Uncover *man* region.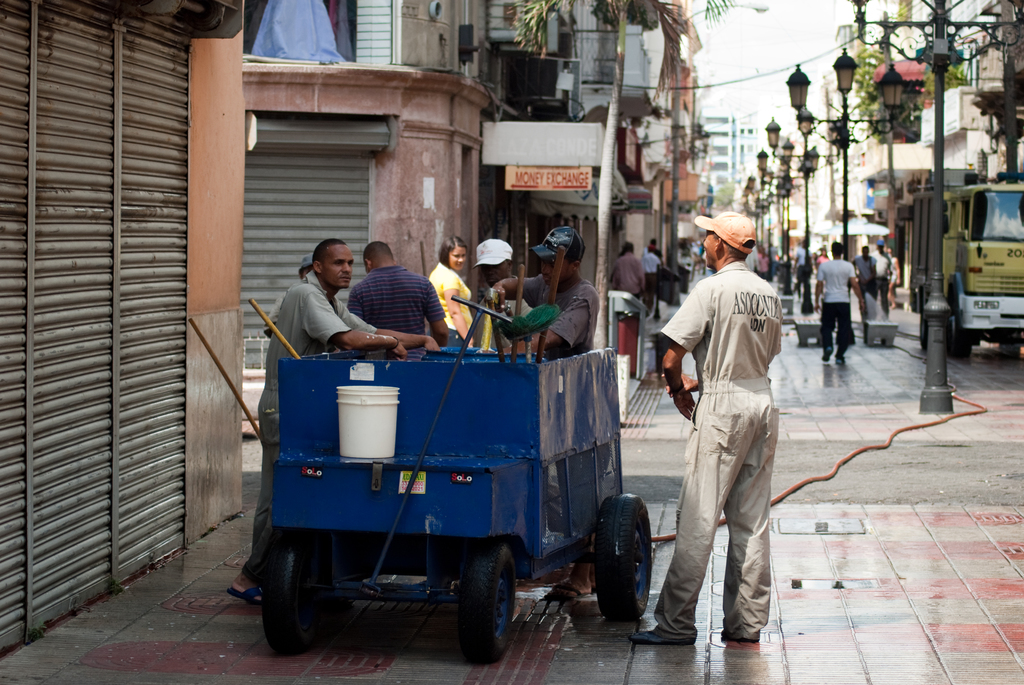
Uncovered: (347, 237, 467, 360).
